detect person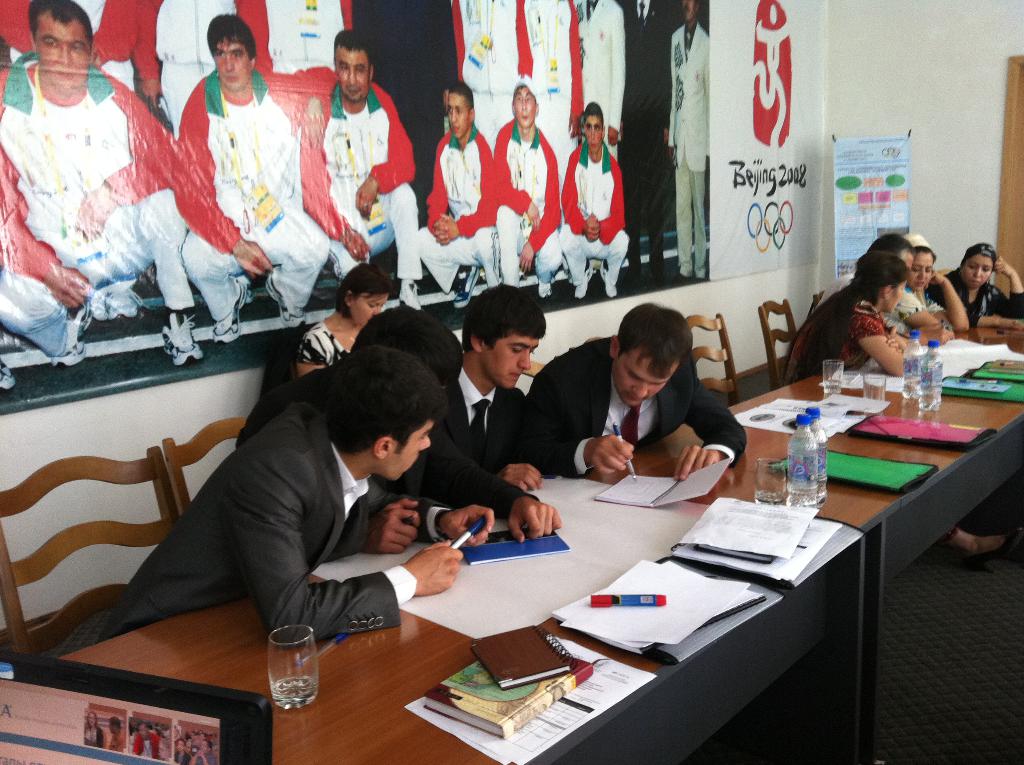
<region>532, 301, 749, 495</region>
